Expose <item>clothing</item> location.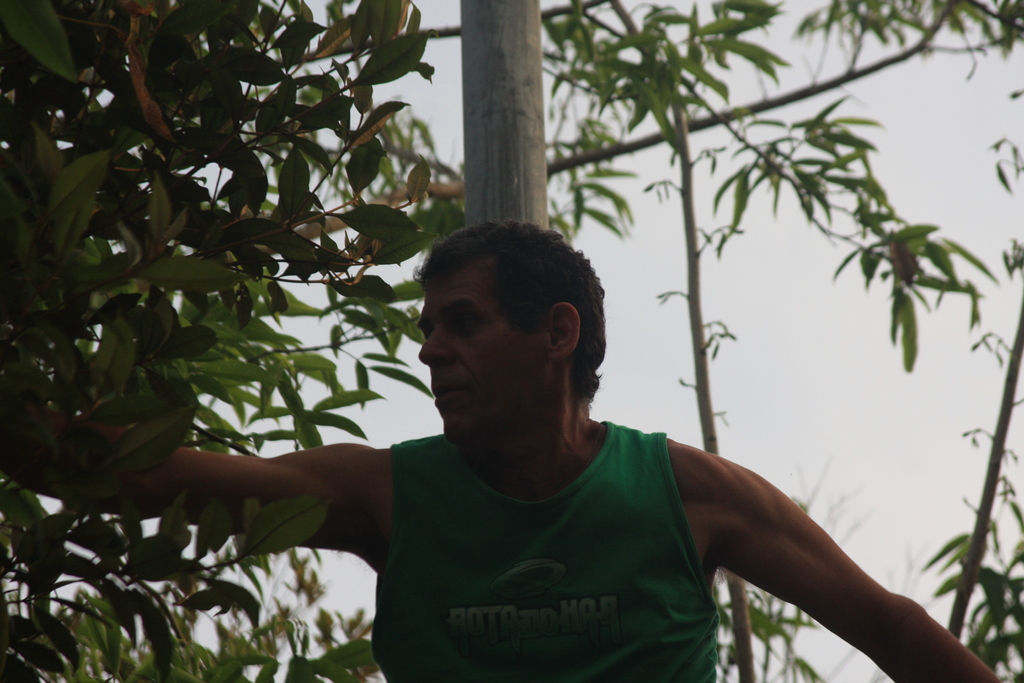
Exposed at <bbox>367, 418, 717, 679</bbox>.
